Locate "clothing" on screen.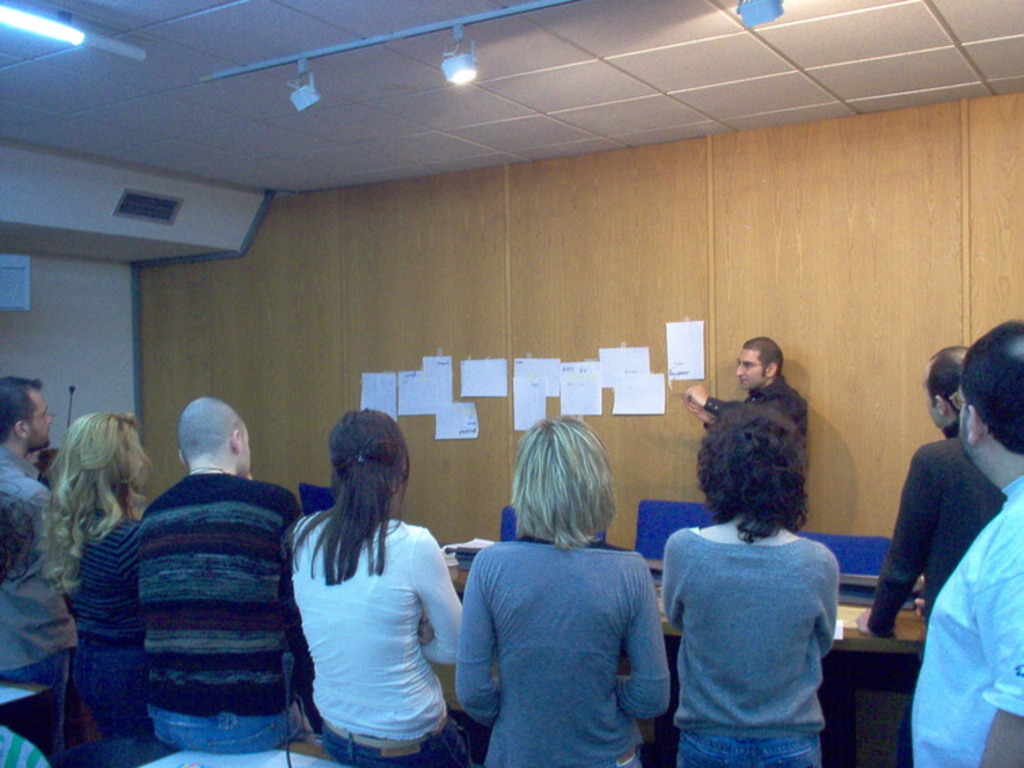
On screen at select_region(62, 515, 141, 742).
